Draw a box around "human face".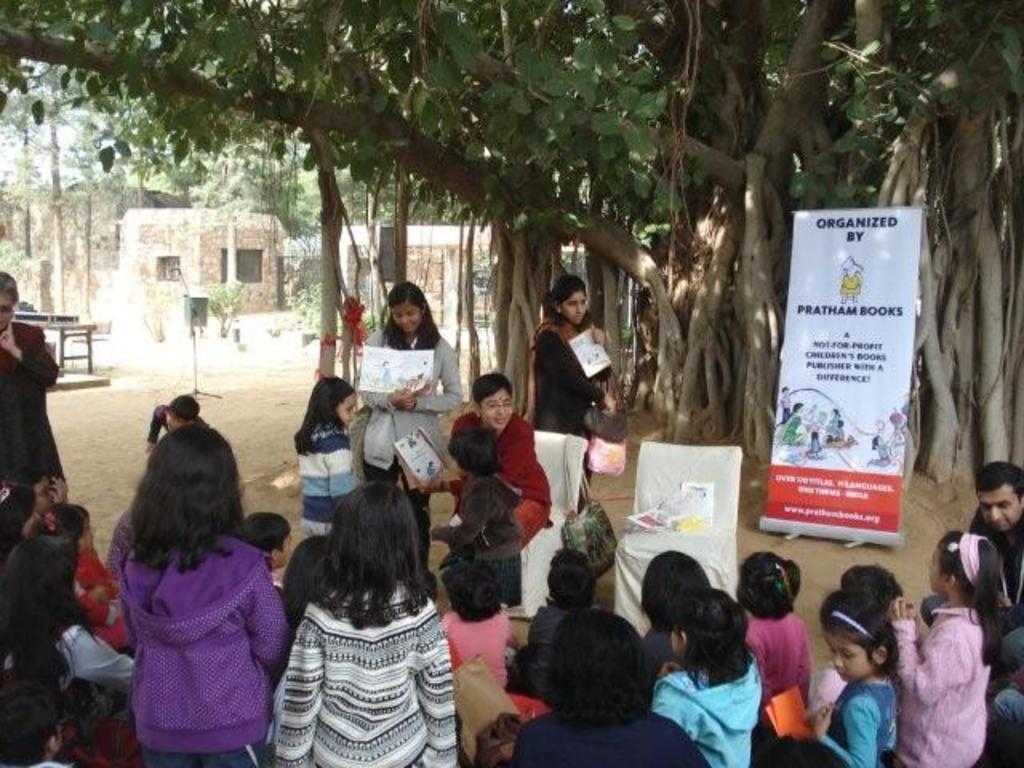
(330, 400, 358, 430).
